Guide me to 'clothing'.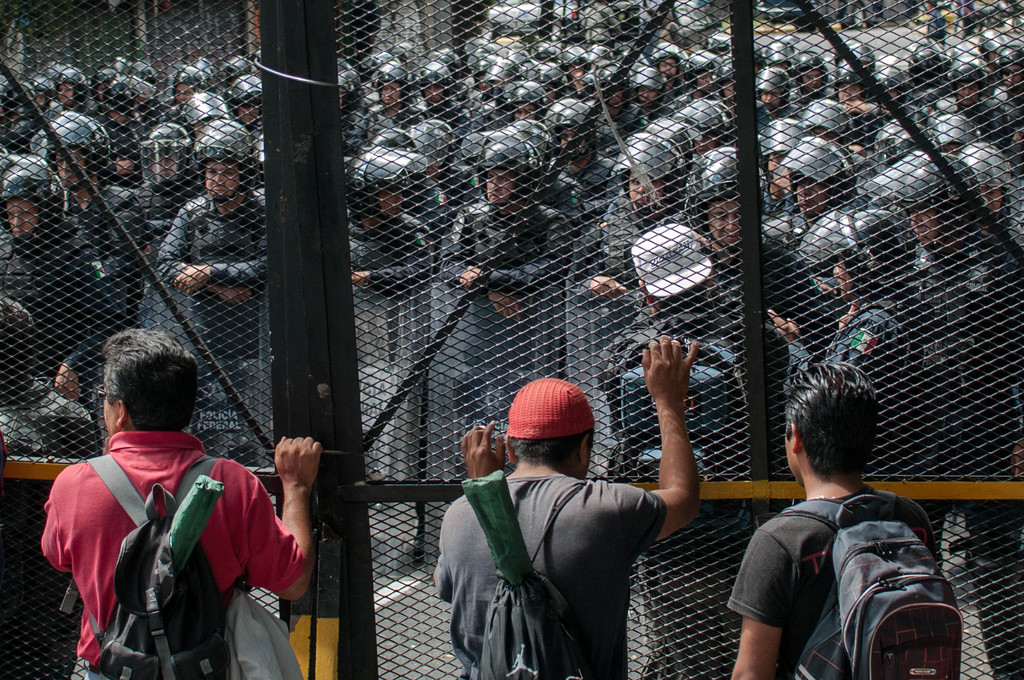
Guidance: (left=425, top=476, right=670, bottom=679).
